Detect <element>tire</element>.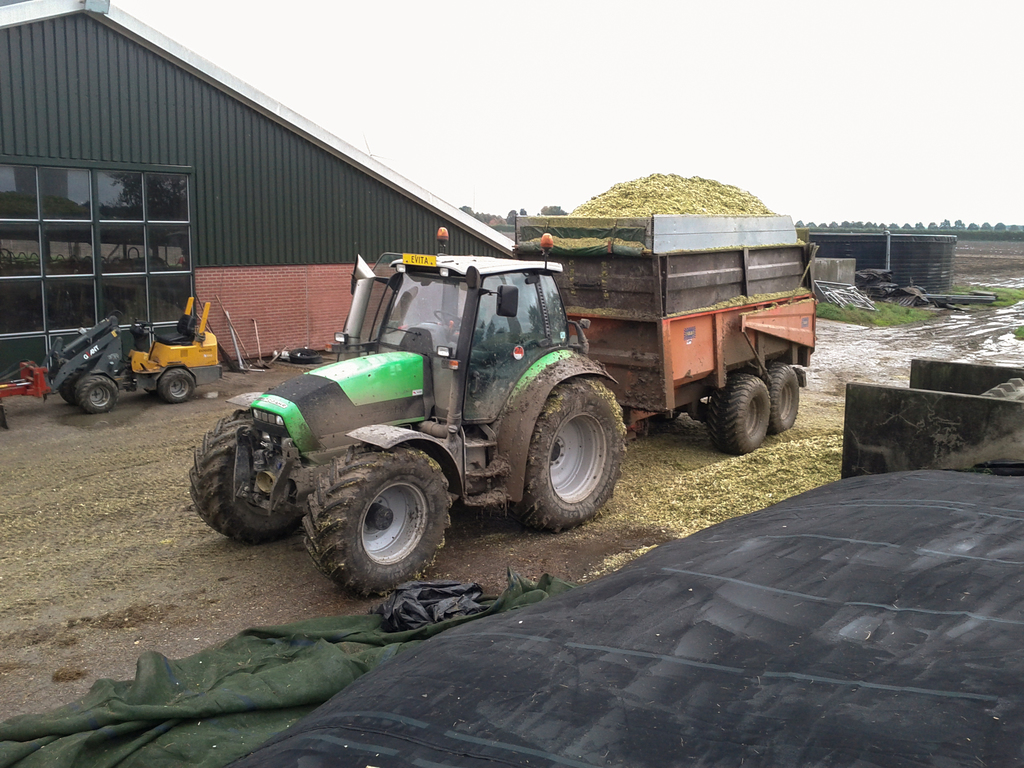
Detected at bbox(156, 365, 197, 403).
